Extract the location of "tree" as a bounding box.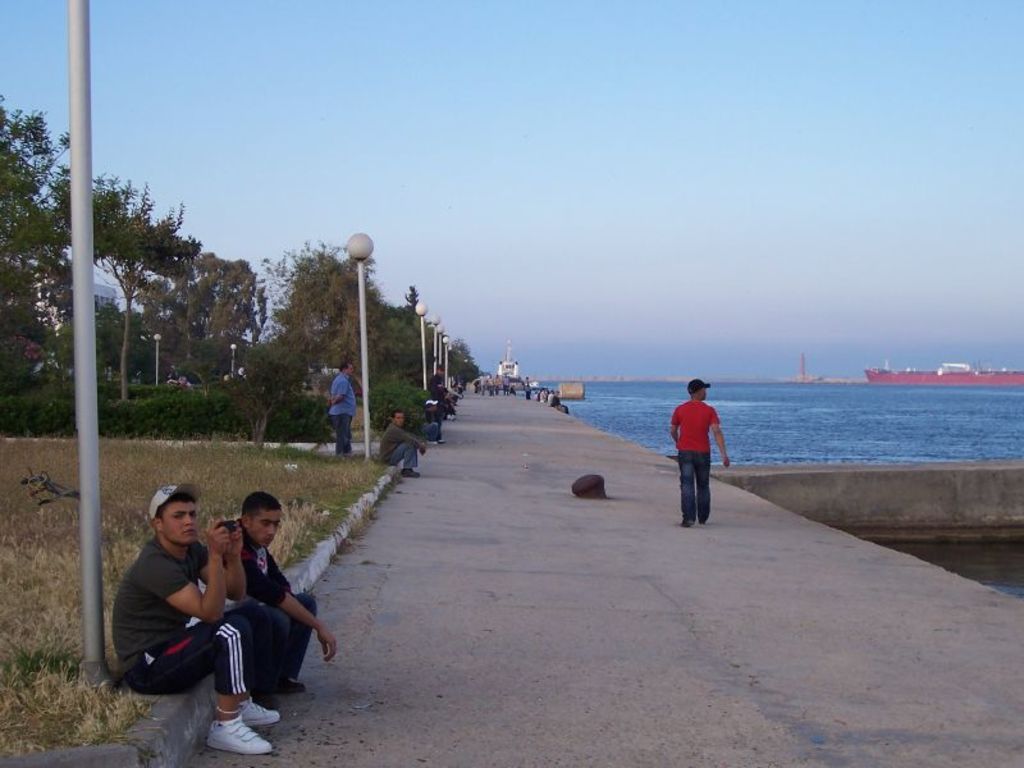
region(0, 90, 87, 392).
